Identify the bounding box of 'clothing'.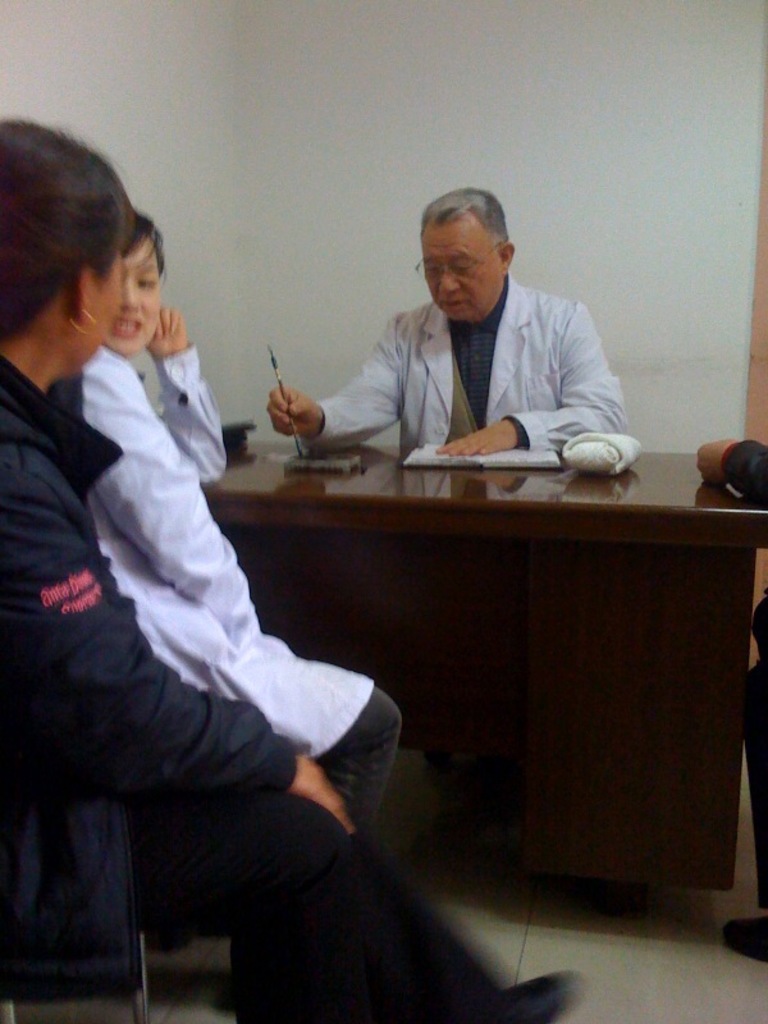
l=64, t=367, r=407, b=855.
